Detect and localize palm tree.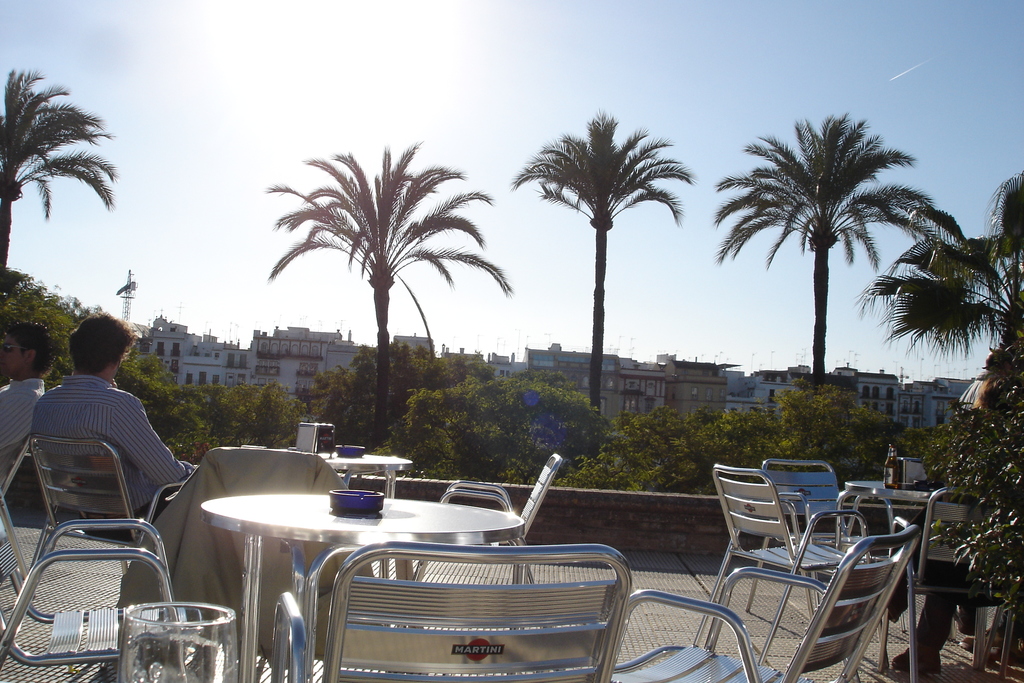
Localized at region(283, 142, 481, 449).
